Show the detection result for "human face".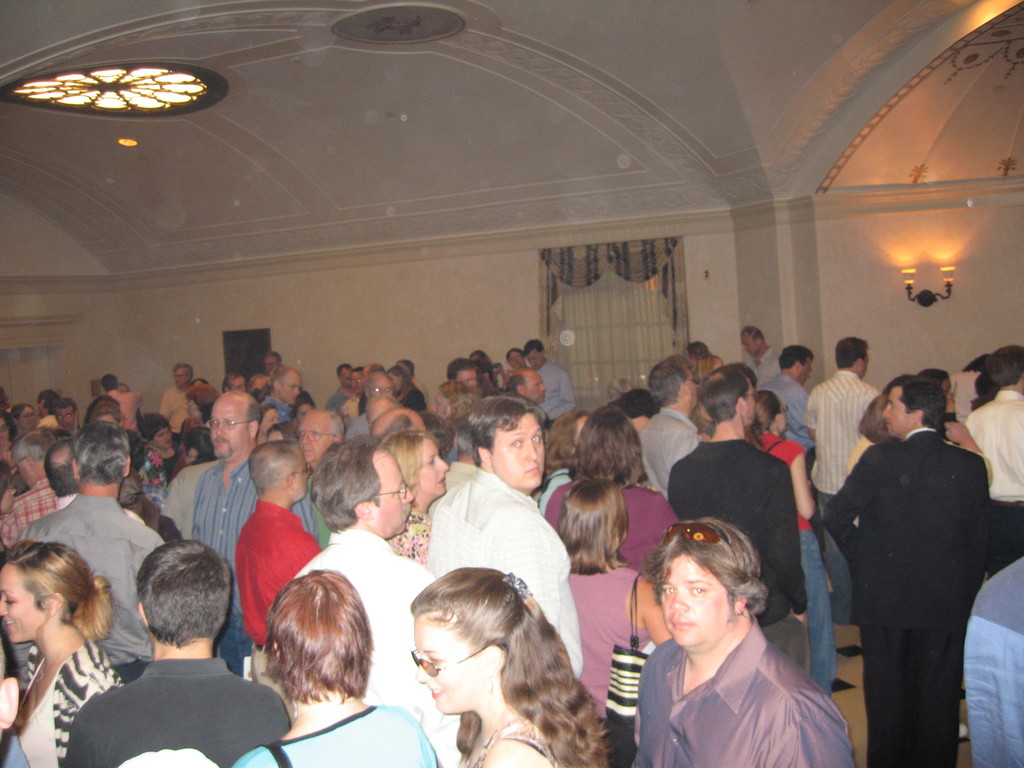
bbox=(191, 379, 202, 387).
